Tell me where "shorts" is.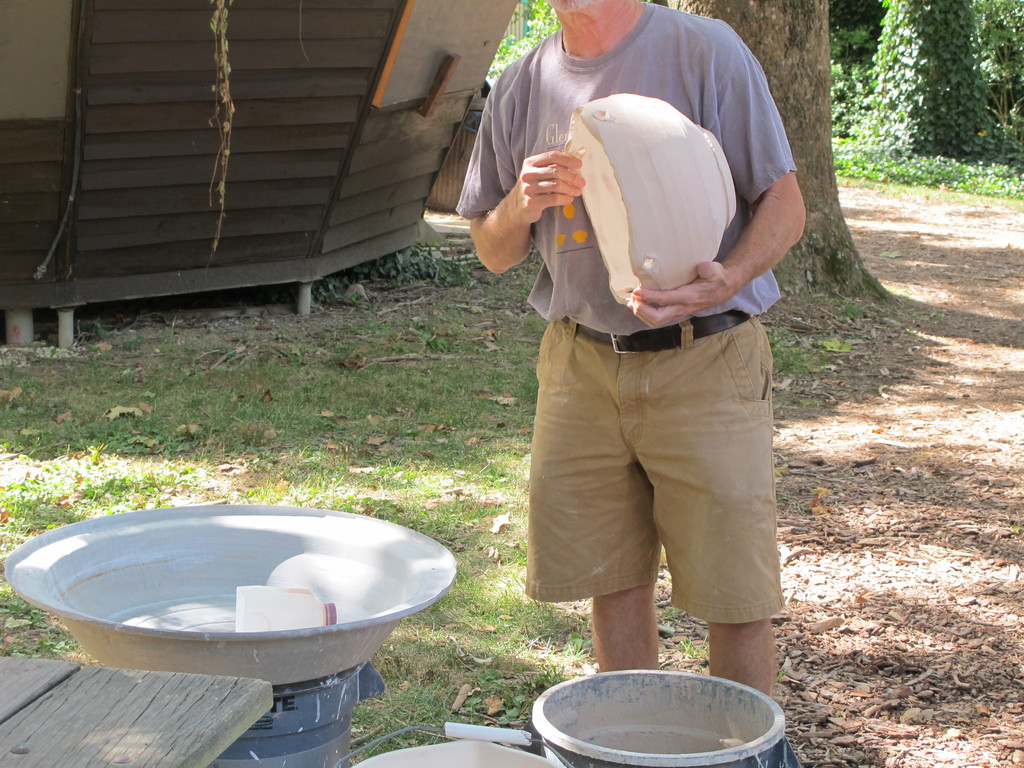
"shorts" is at x1=525, y1=316, x2=786, y2=624.
